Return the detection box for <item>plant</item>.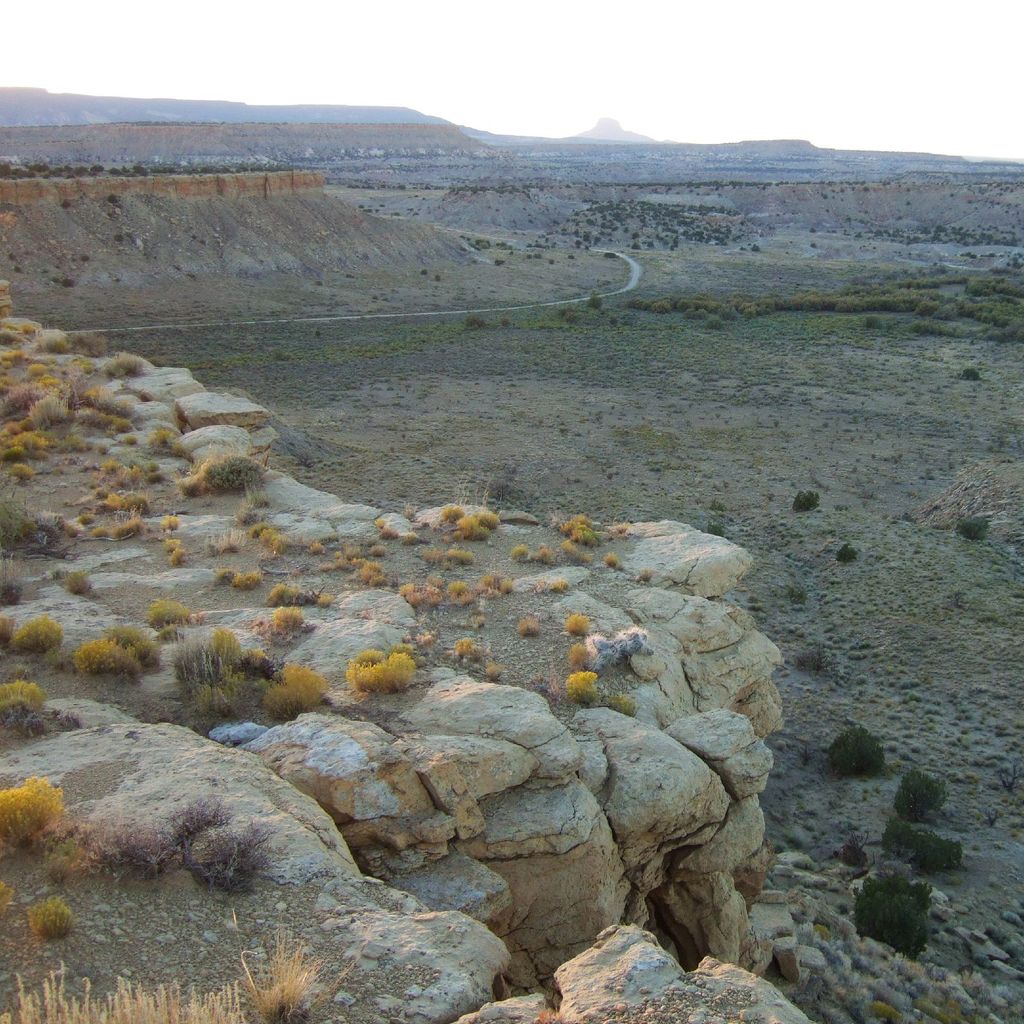
<region>64, 564, 92, 598</region>.
